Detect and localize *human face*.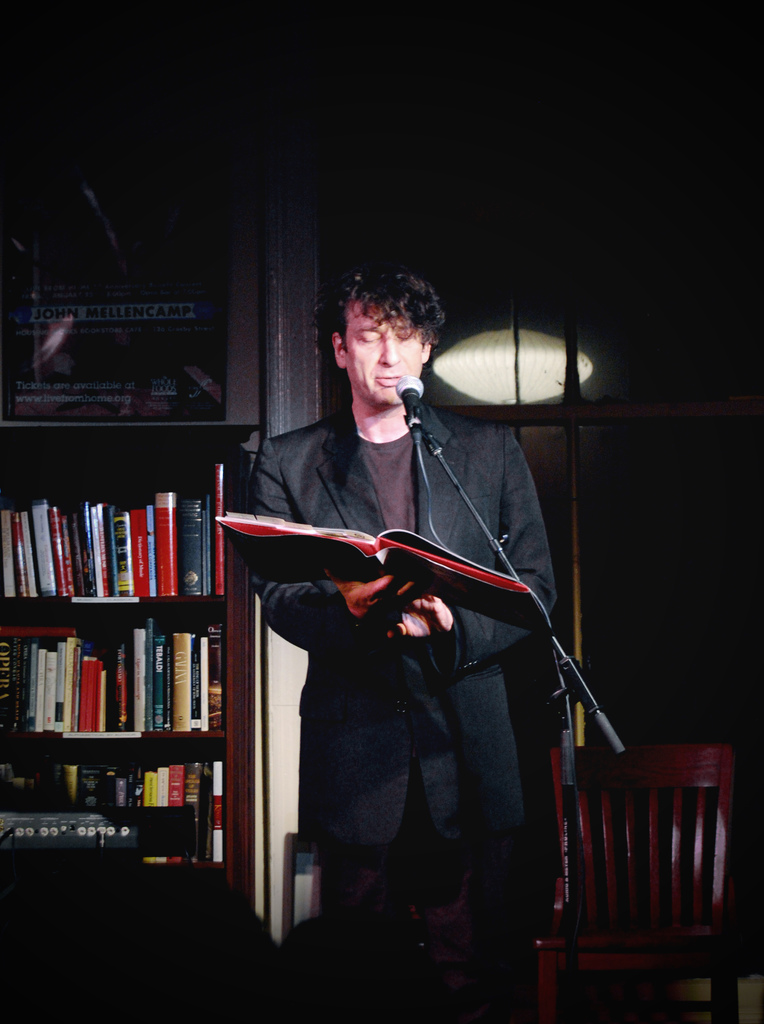
Localized at bbox=(343, 288, 422, 405).
